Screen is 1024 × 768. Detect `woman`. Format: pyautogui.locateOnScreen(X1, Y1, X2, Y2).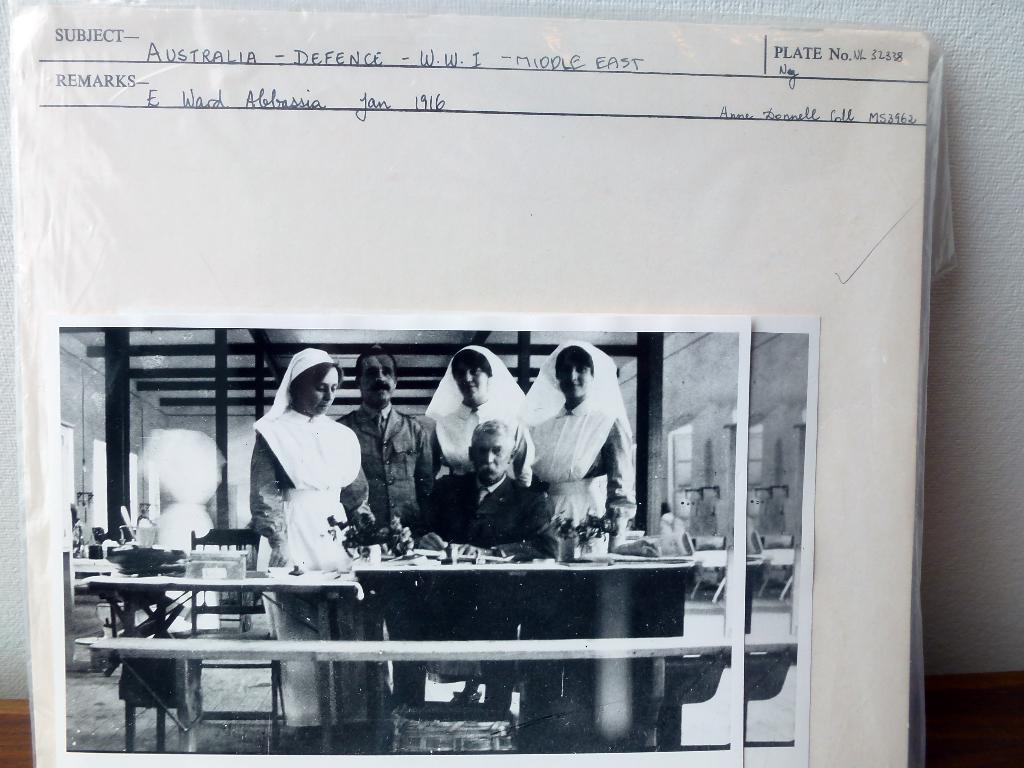
pyautogui.locateOnScreen(525, 336, 627, 546).
